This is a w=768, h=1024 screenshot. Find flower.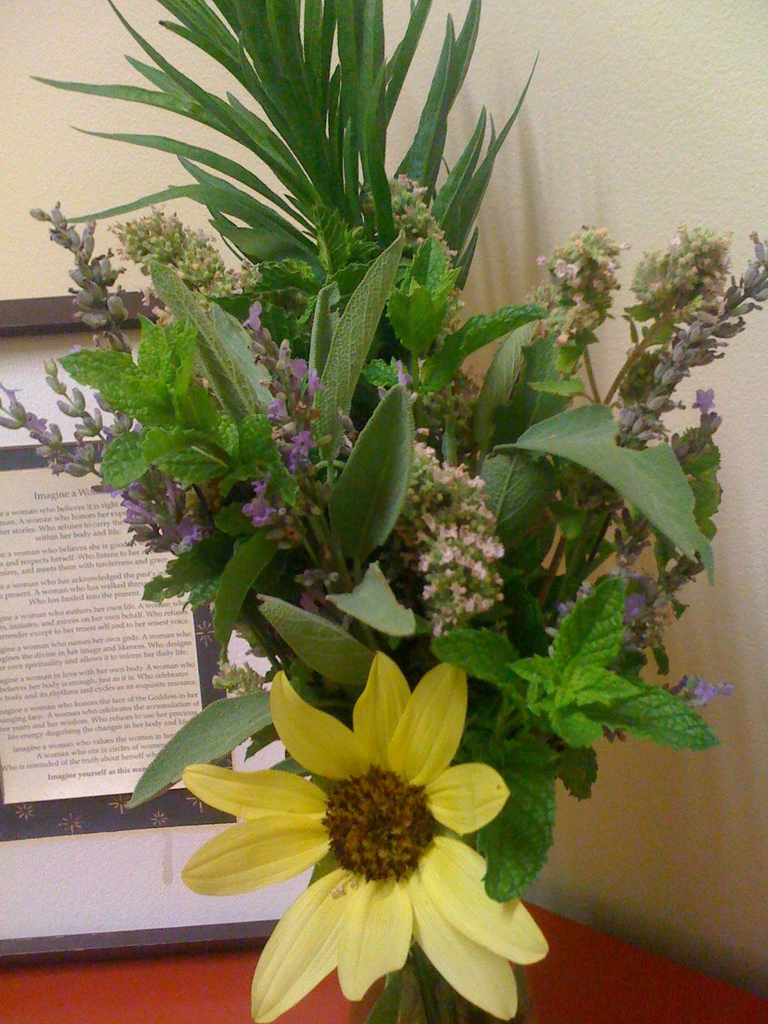
Bounding box: <region>599, 580, 652, 624</region>.
